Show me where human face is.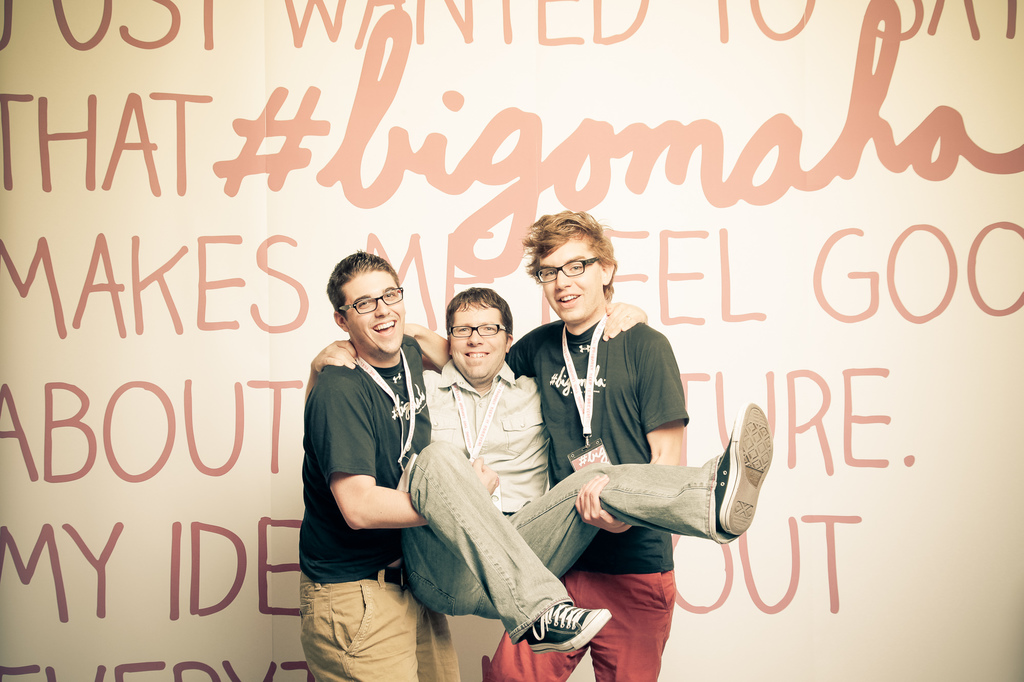
human face is at 450, 302, 508, 378.
